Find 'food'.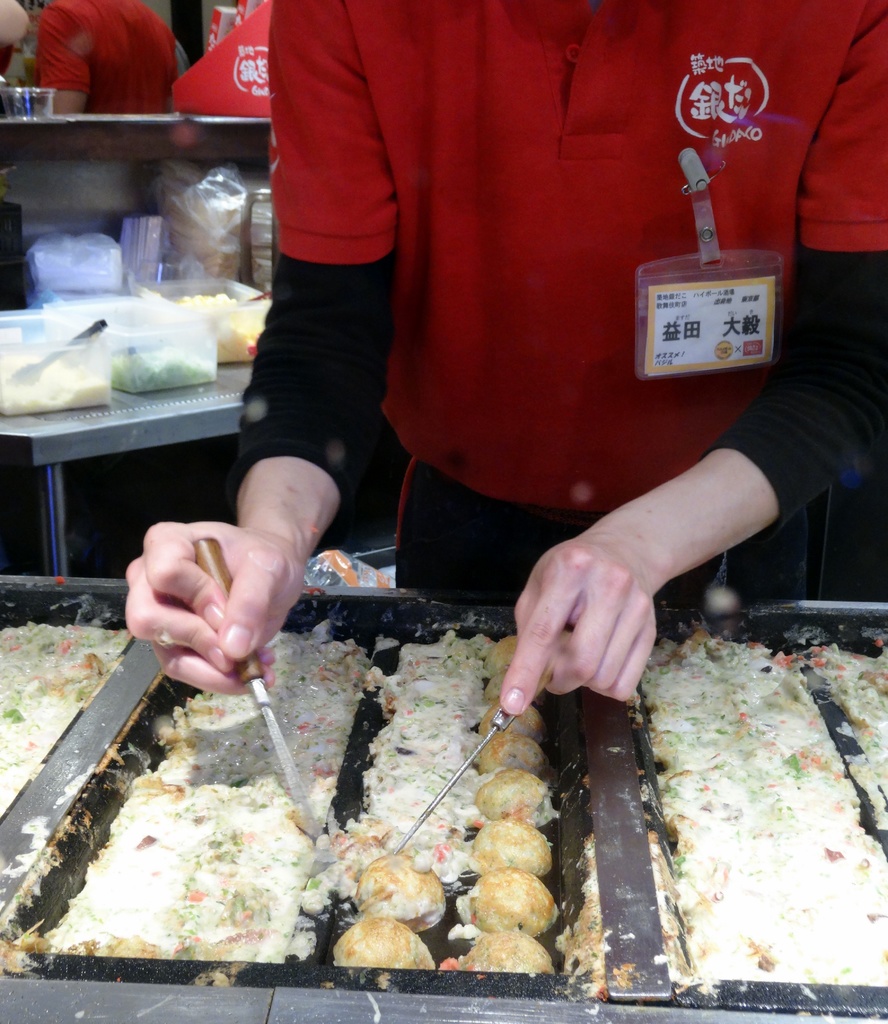
<box>462,929,551,973</box>.
